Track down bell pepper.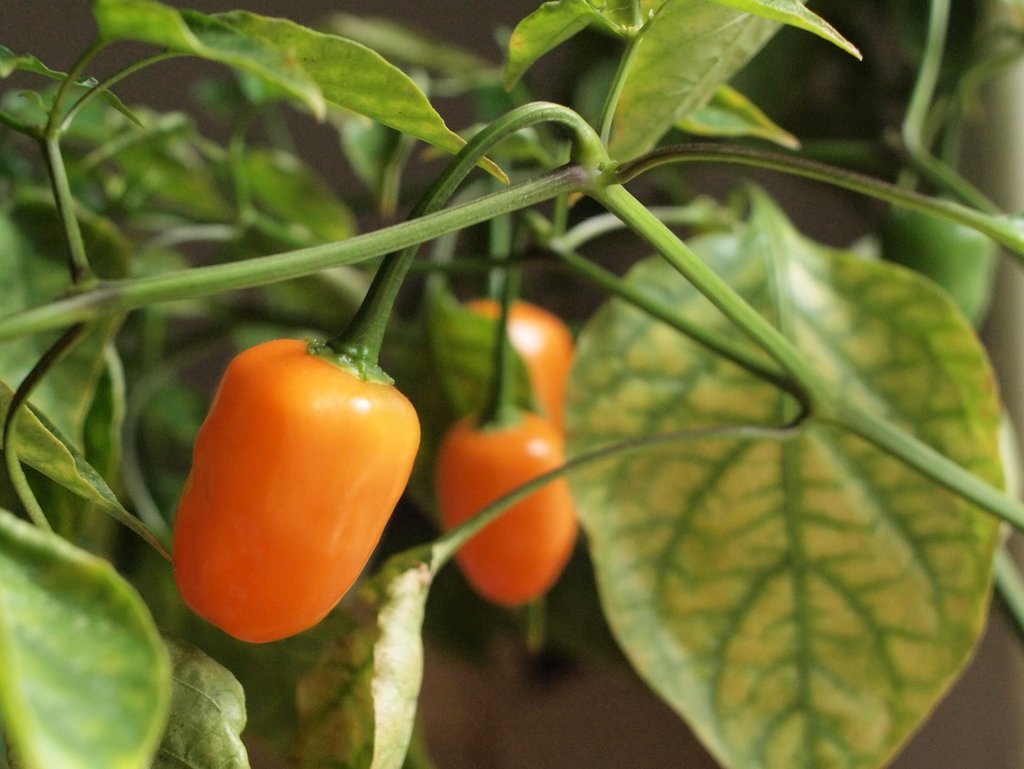
Tracked to left=467, top=294, right=571, bottom=427.
